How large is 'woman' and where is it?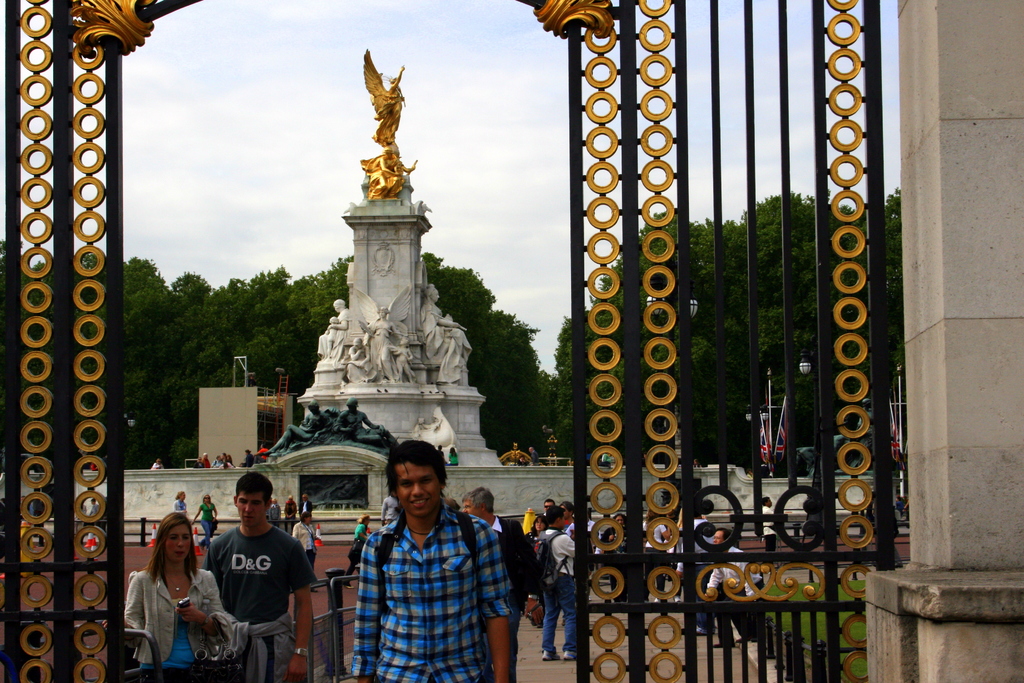
Bounding box: select_region(520, 516, 545, 619).
